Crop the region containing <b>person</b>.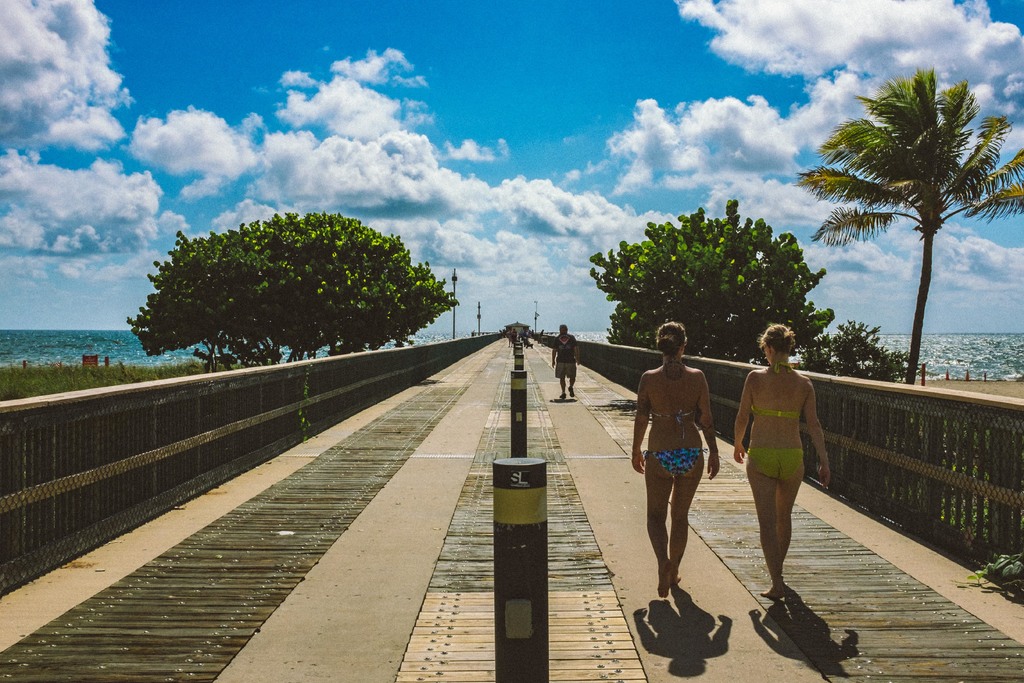
Crop region: 554:323:580:398.
